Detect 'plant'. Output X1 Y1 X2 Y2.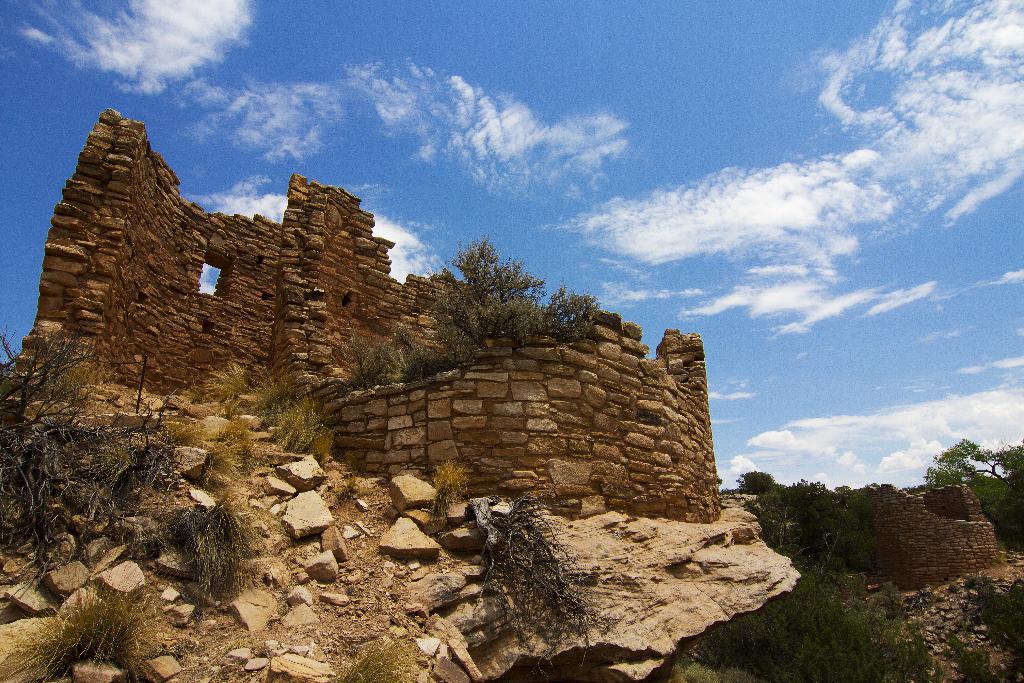
965 573 1023 672.
